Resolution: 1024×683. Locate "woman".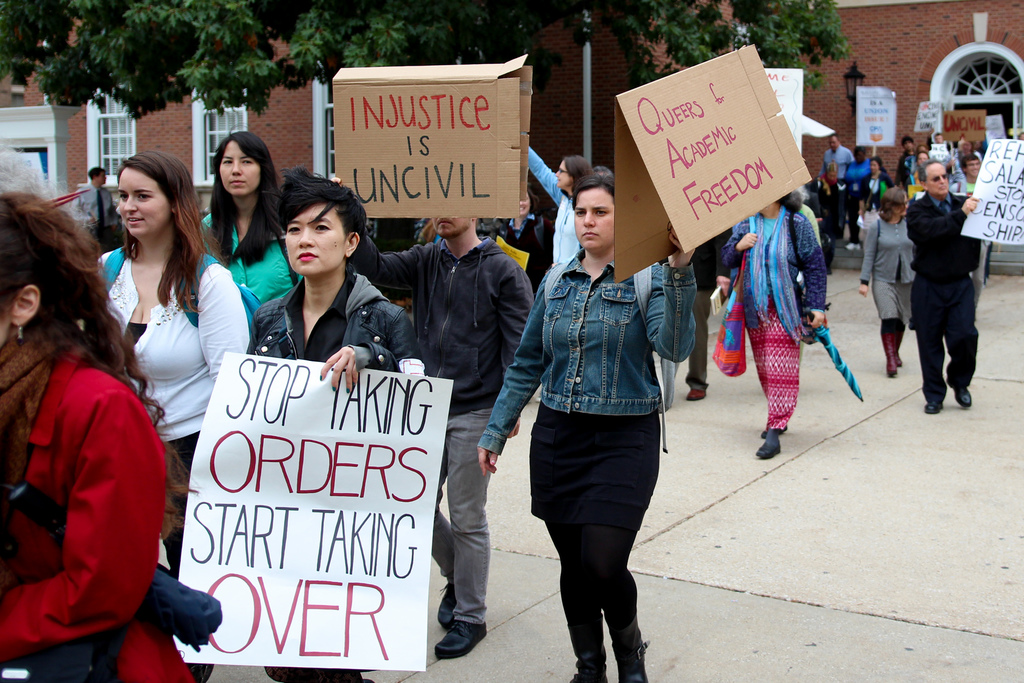
<region>858, 186, 913, 375</region>.
